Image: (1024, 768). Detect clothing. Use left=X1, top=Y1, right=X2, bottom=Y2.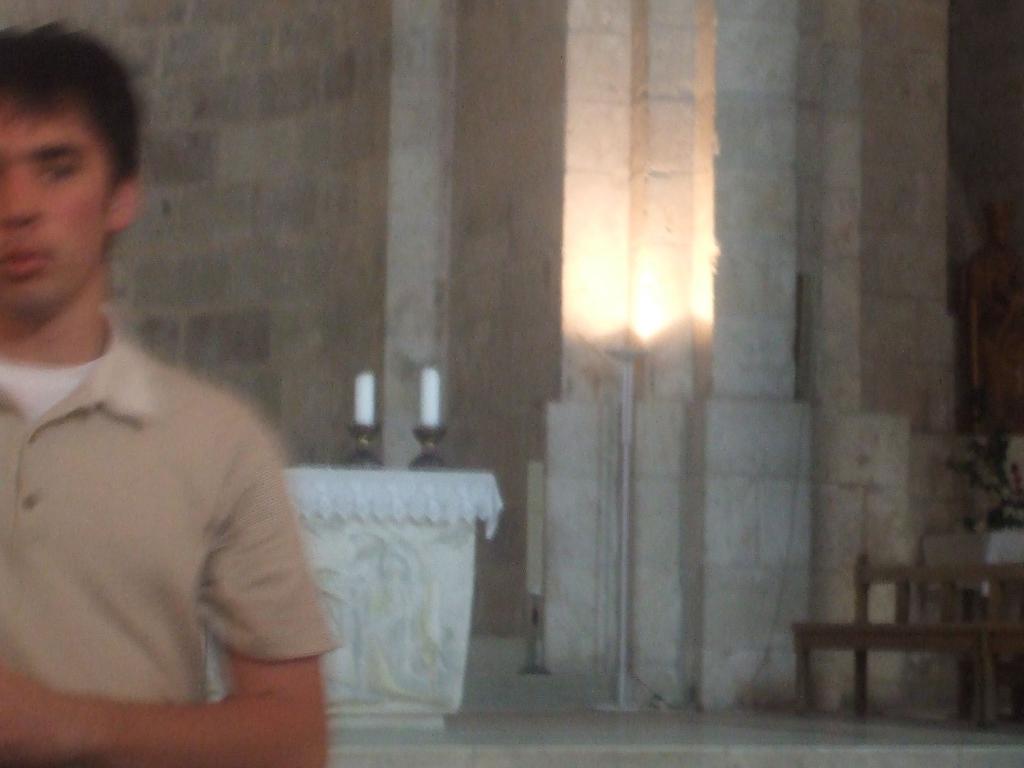
left=0, top=251, right=333, bottom=736.
